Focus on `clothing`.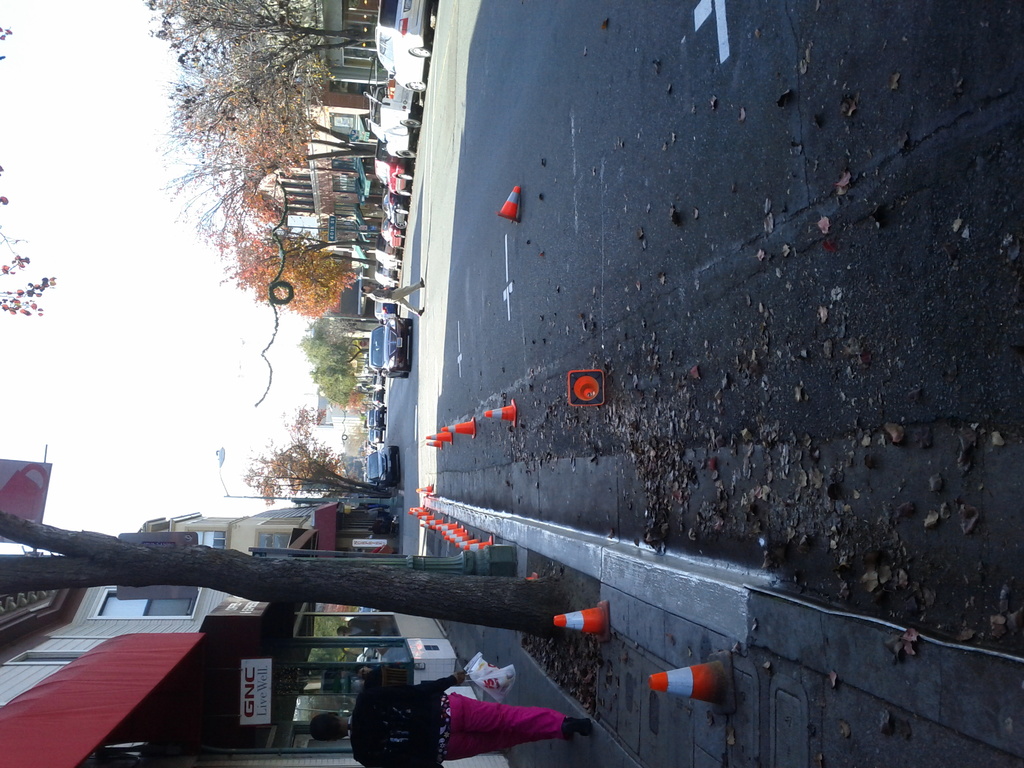
Focused at pyautogui.locateOnScreen(366, 281, 421, 316).
